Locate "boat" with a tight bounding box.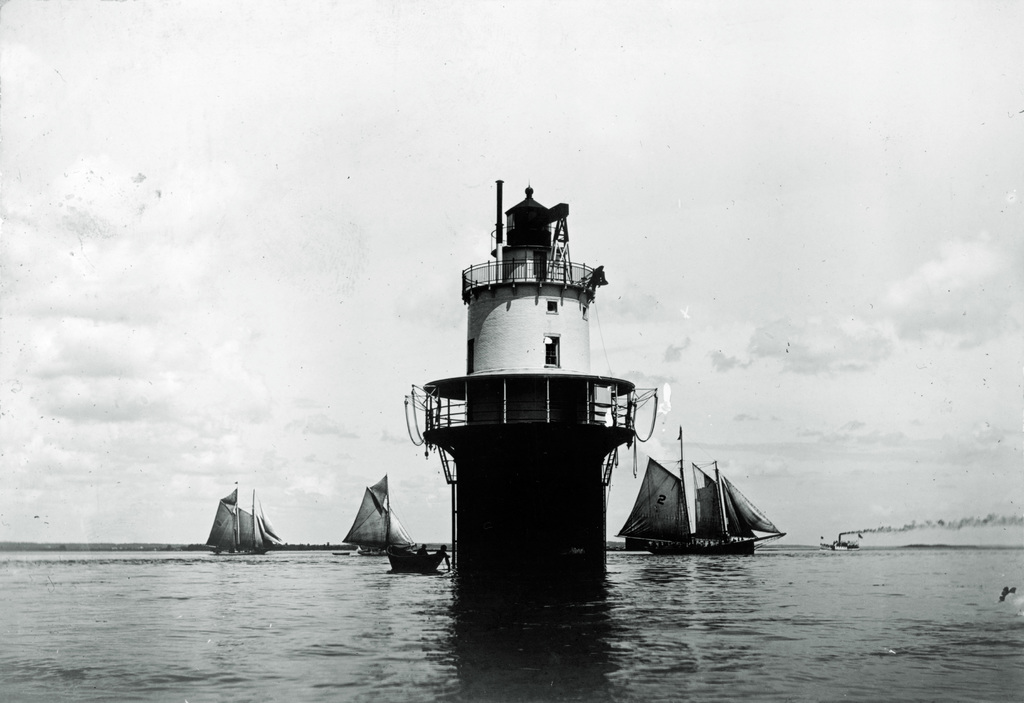
209, 479, 281, 560.
